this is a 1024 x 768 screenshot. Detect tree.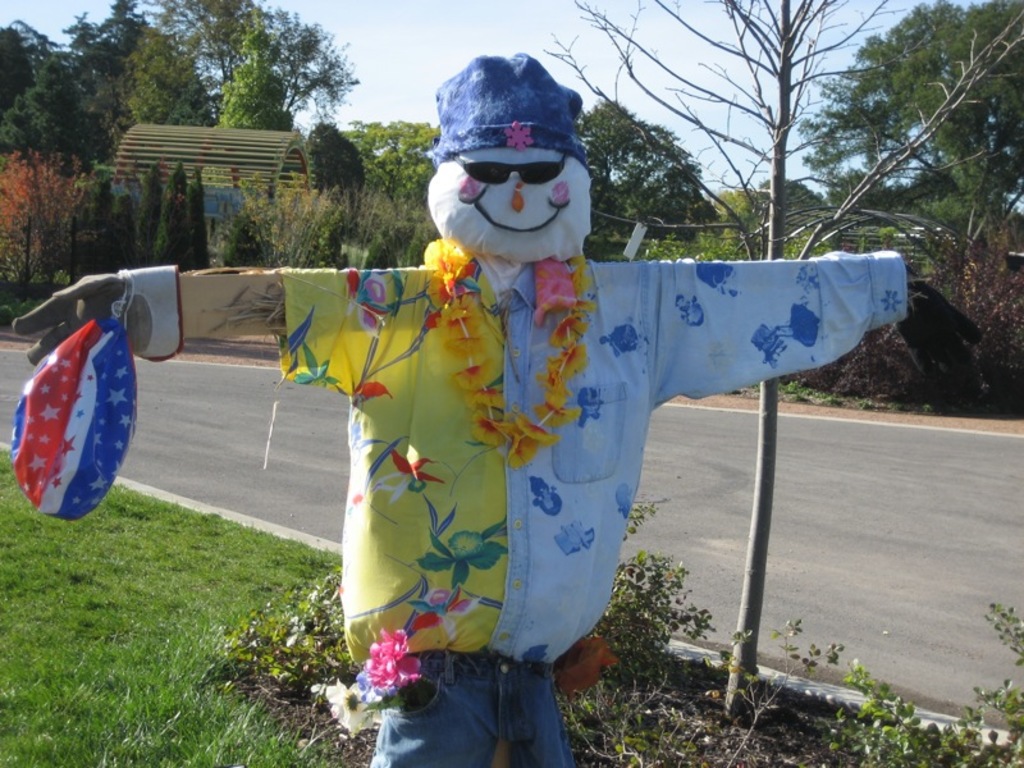
321/104/460/229.
